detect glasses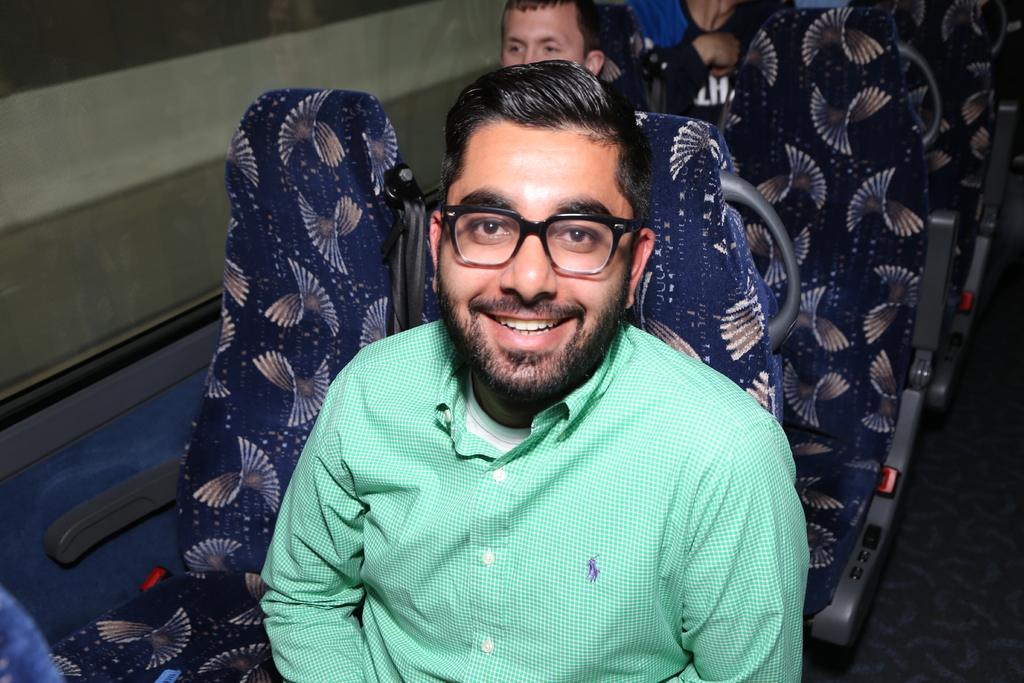
pyautogui.locateOnScreen(430, 190, 650, 276)
